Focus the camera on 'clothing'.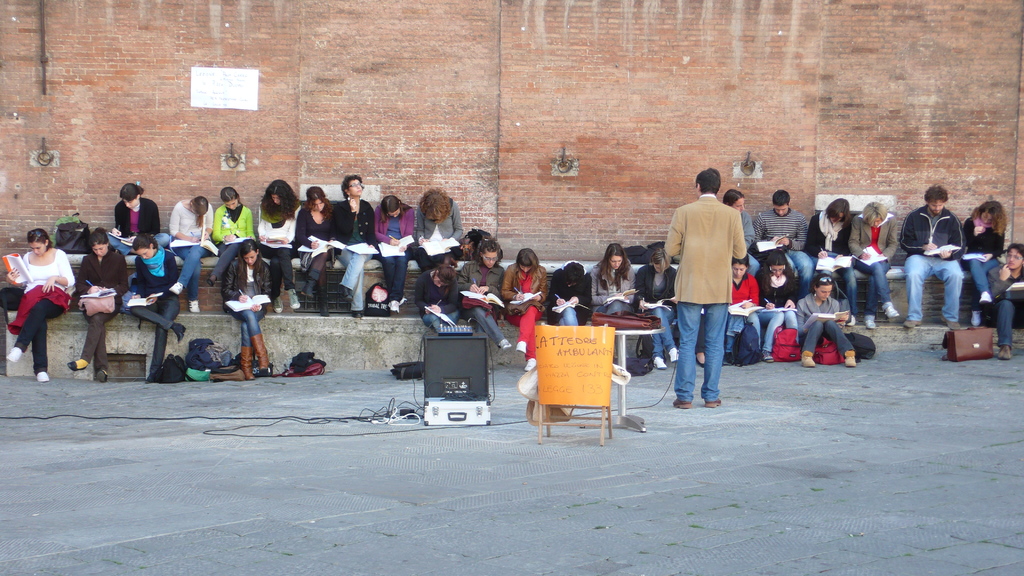
Focus region: region(173, 195, 210, 300).
